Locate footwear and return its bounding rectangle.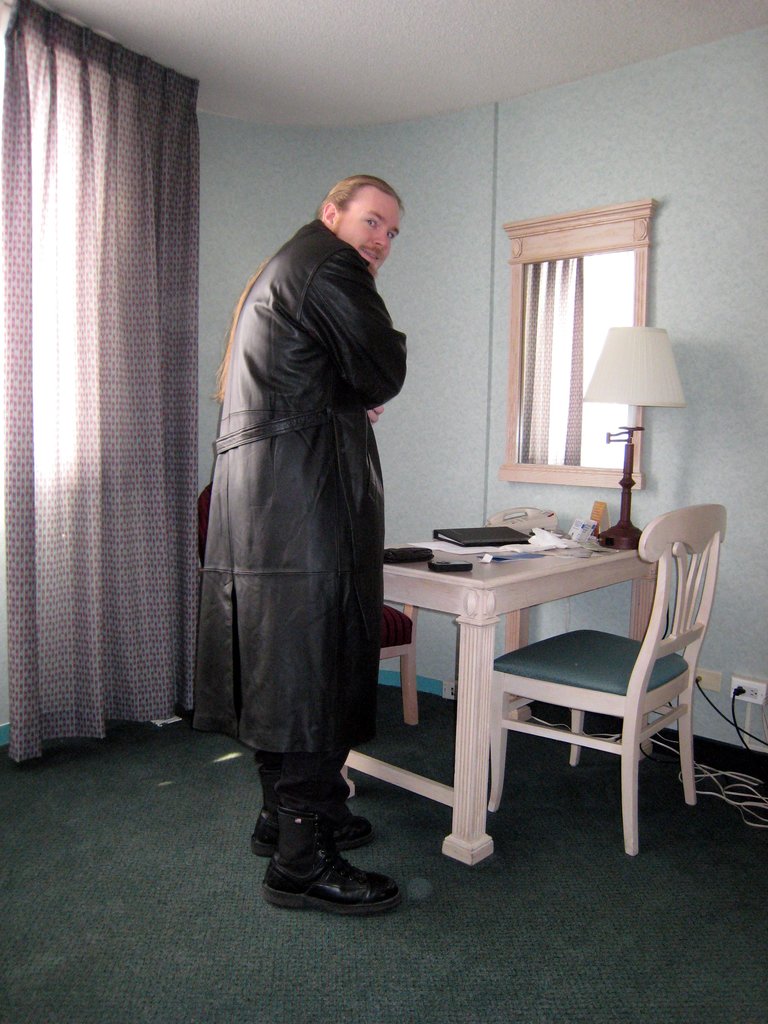
select_region(253, 788, 380, 854).
